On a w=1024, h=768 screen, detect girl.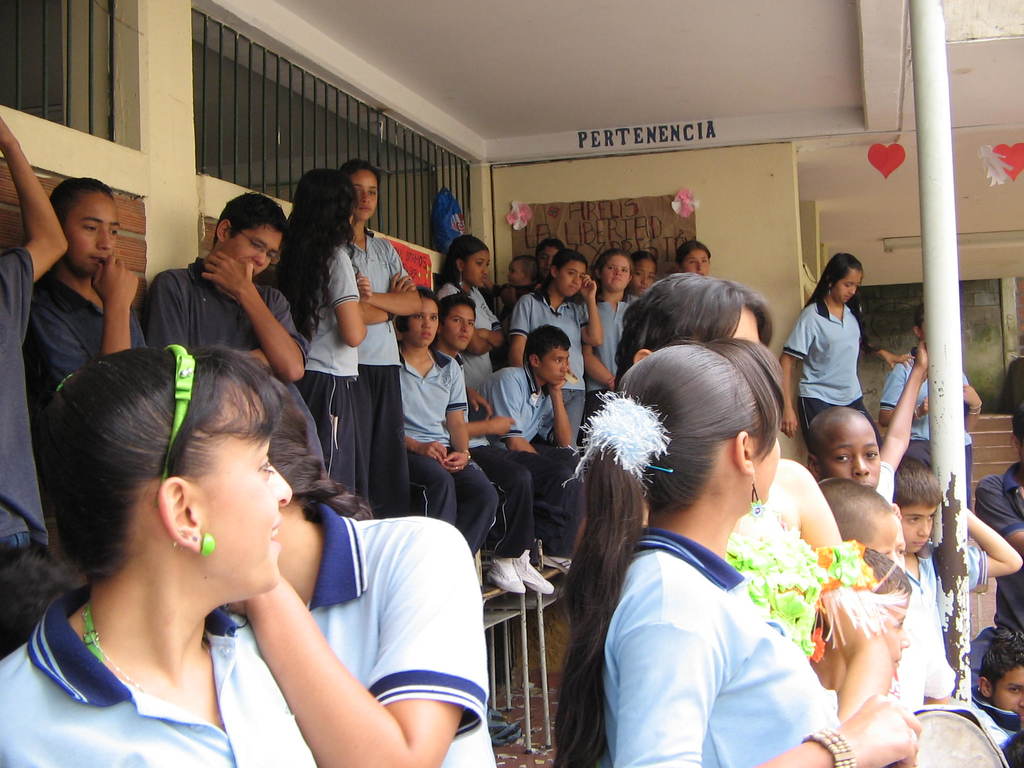
BBox(579, 244, 634, 451).
